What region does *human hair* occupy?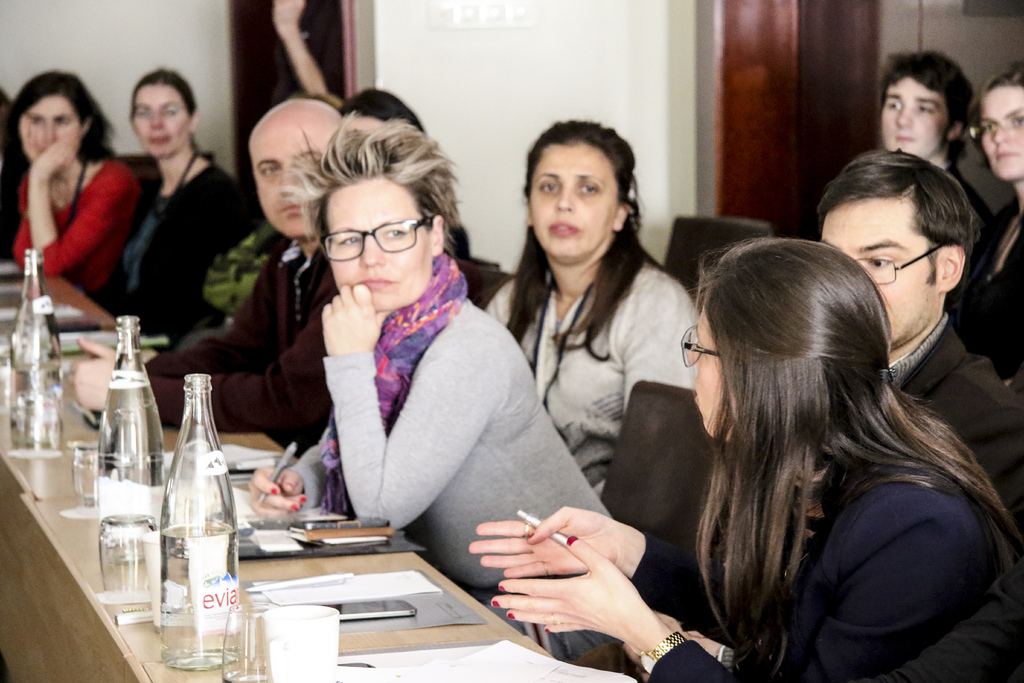
(814,151,977,250).
